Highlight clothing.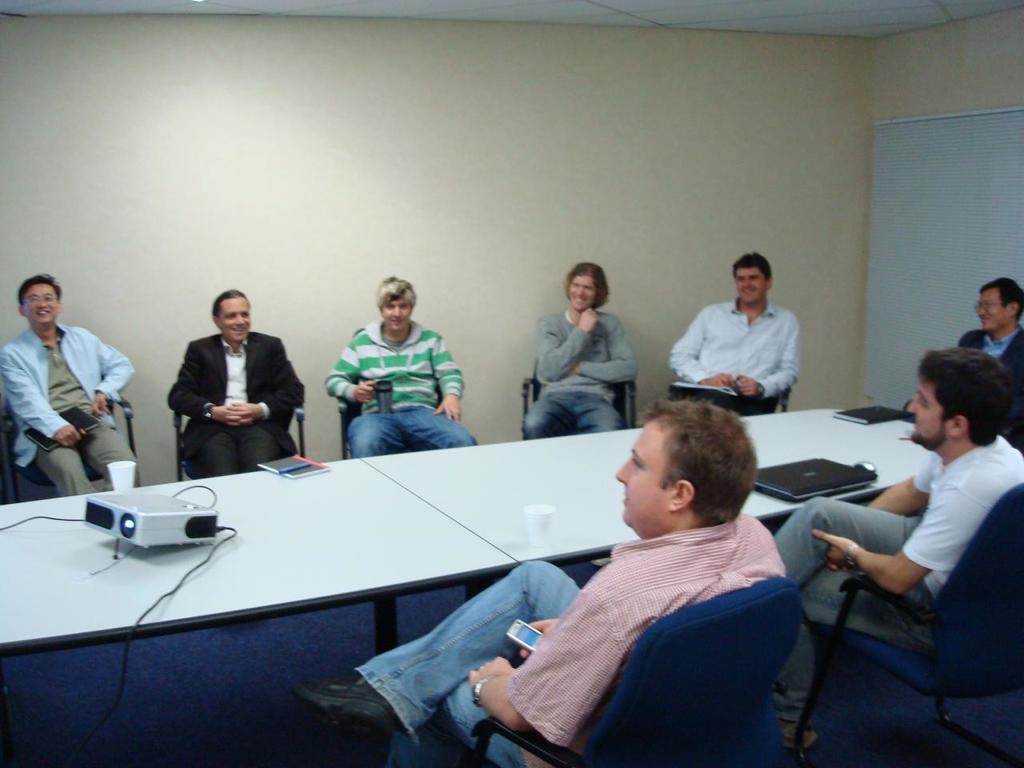
Highlighted region: <region>0, 328, 135, 492</region>.
